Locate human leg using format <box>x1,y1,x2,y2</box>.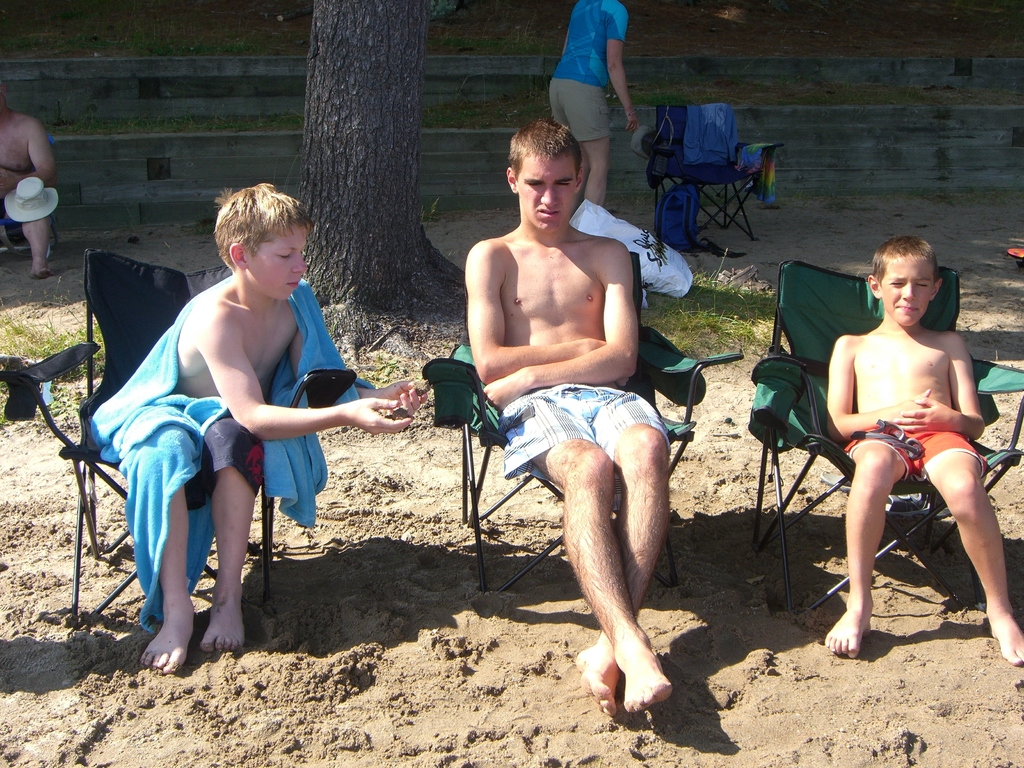
<box>577,390,667,721</box>.
